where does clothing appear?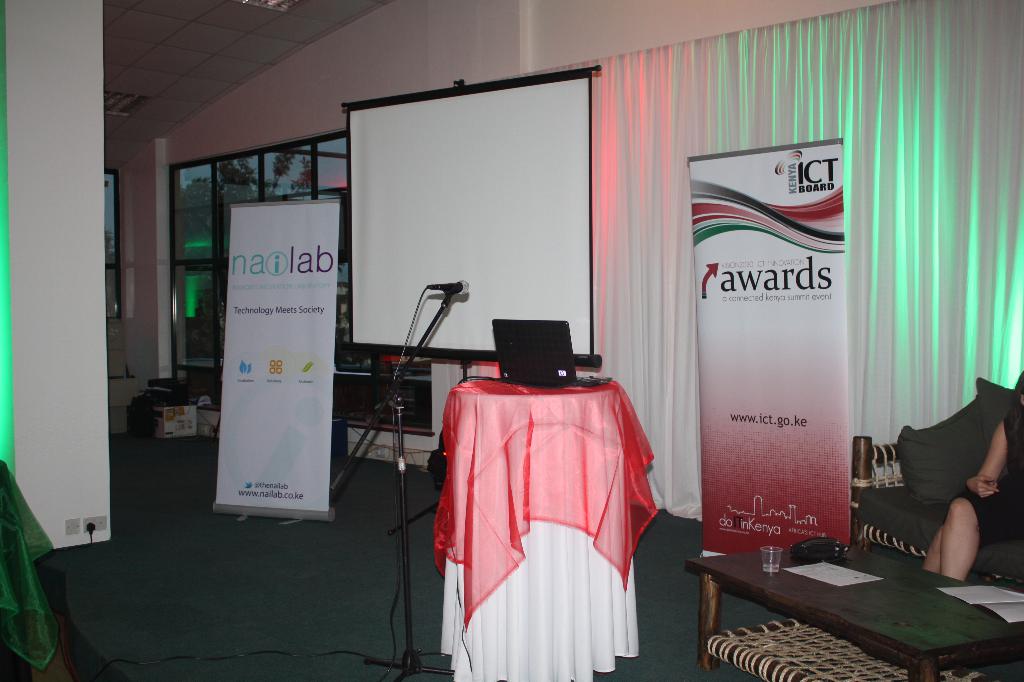
Appears at rect(961, 417, 1023, 548).
